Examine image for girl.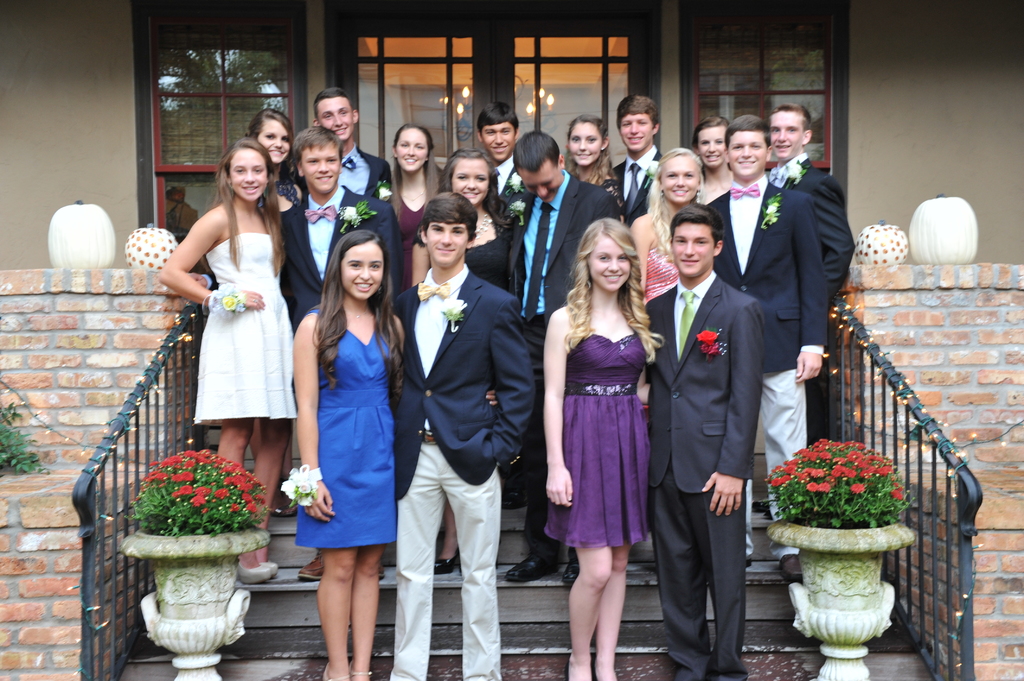
Examination result: {"left": 323, "top": 92, "right": 391, "bottom": 201}.
